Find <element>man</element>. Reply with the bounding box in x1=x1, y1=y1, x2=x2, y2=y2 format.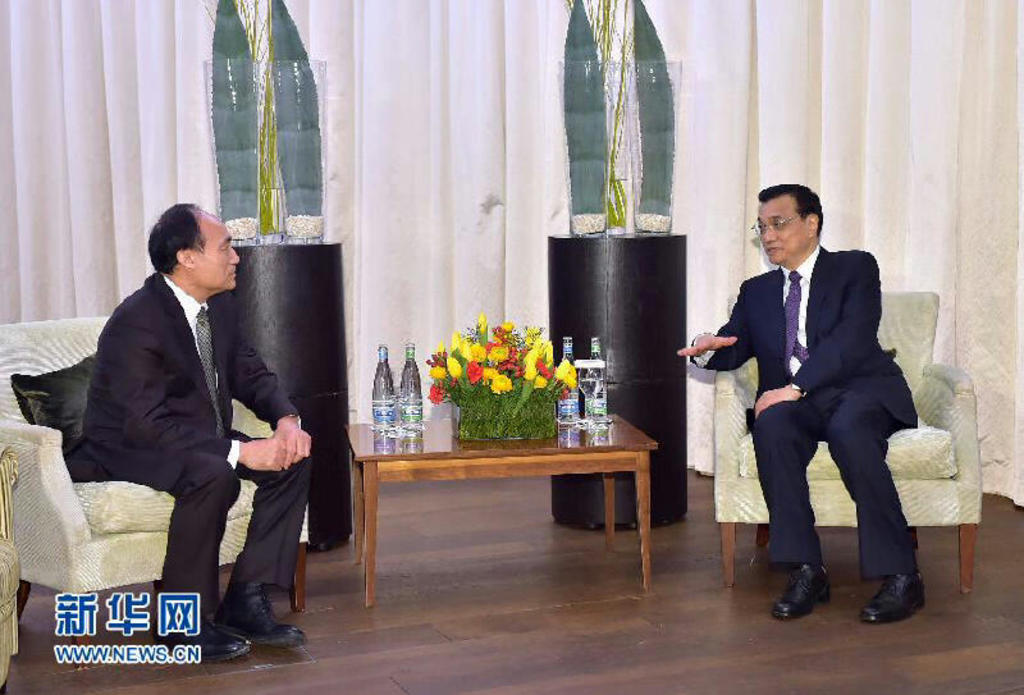
x1=24, y1=204, x2=302, y2=646.
